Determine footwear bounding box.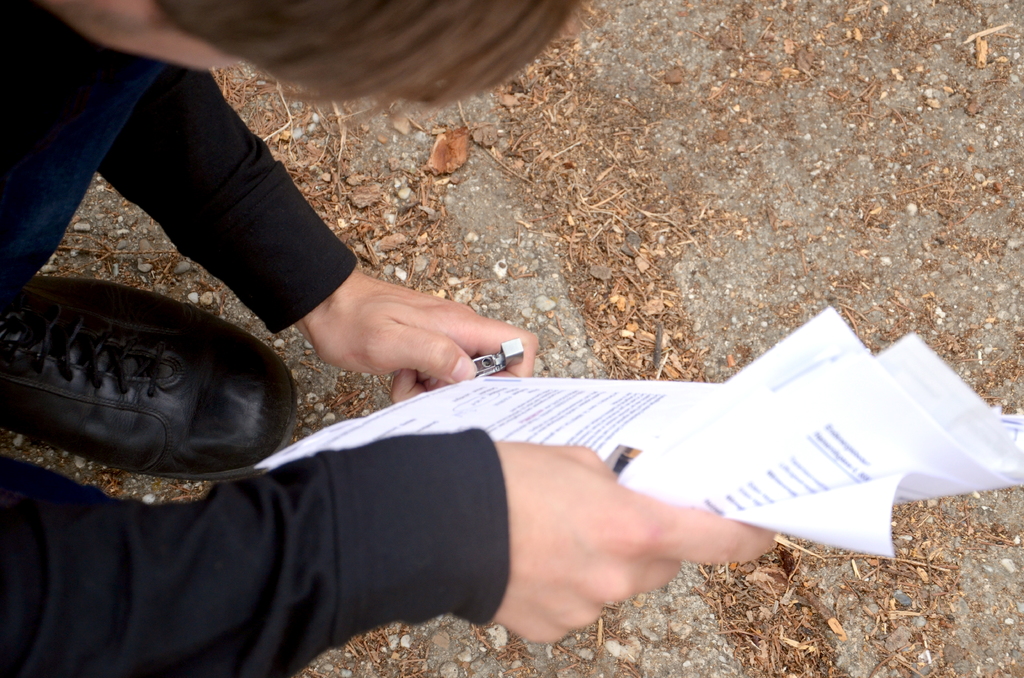
Determined: (7,281,286,503).
